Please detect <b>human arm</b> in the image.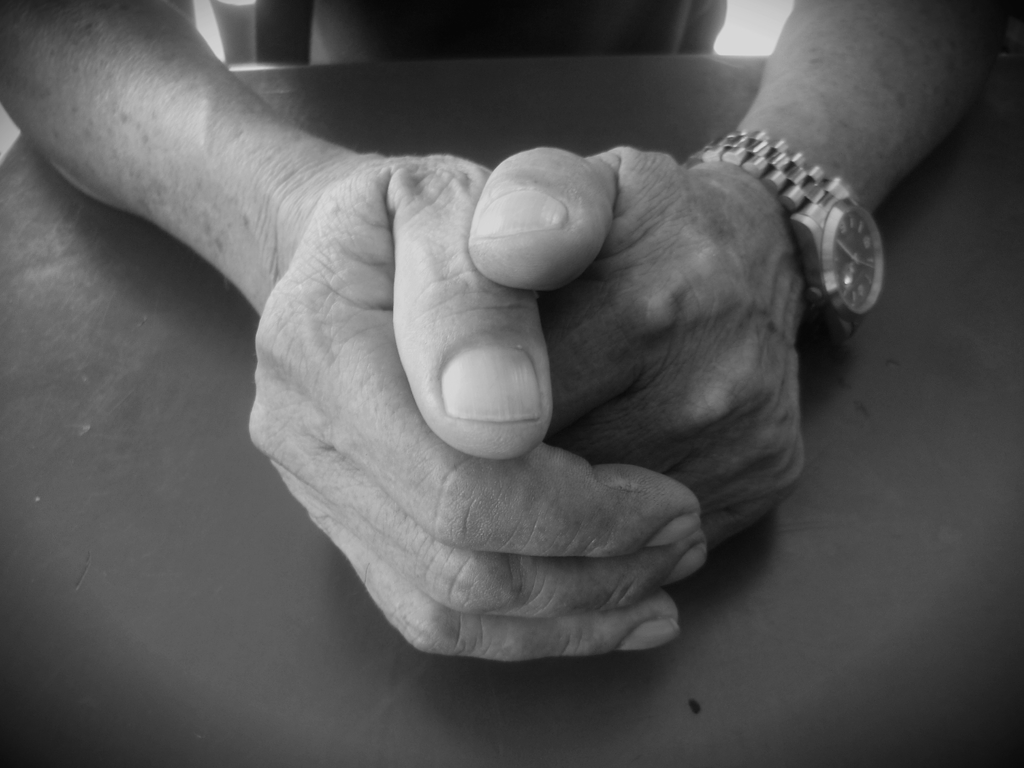
select_region(422, 0, 1023, 604).
